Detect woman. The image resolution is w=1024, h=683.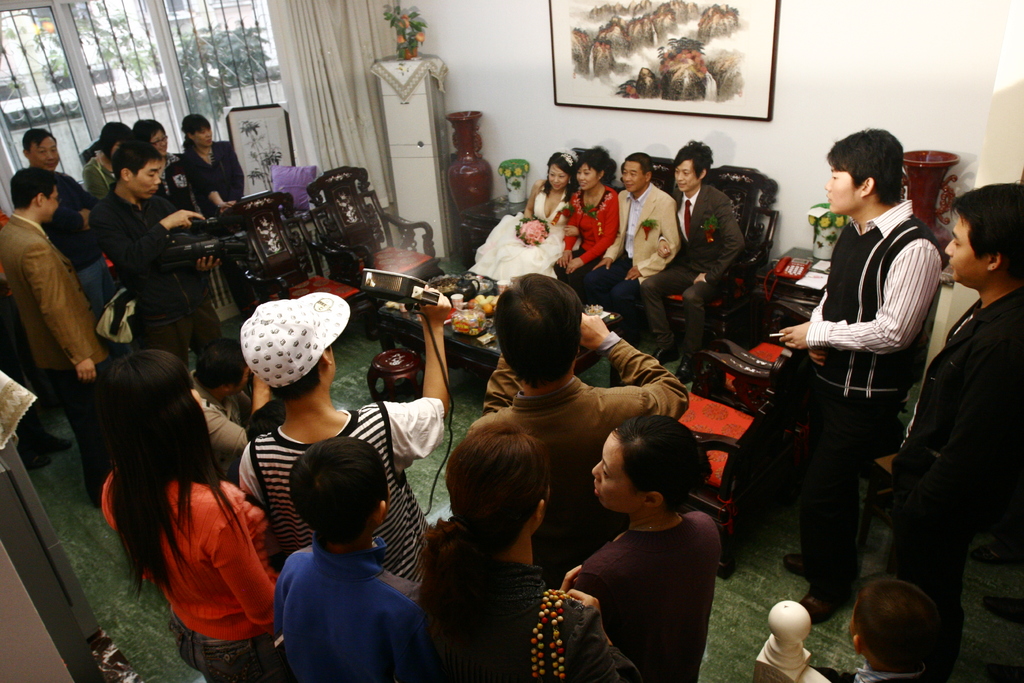
locate(133, 120, 202, 224).
